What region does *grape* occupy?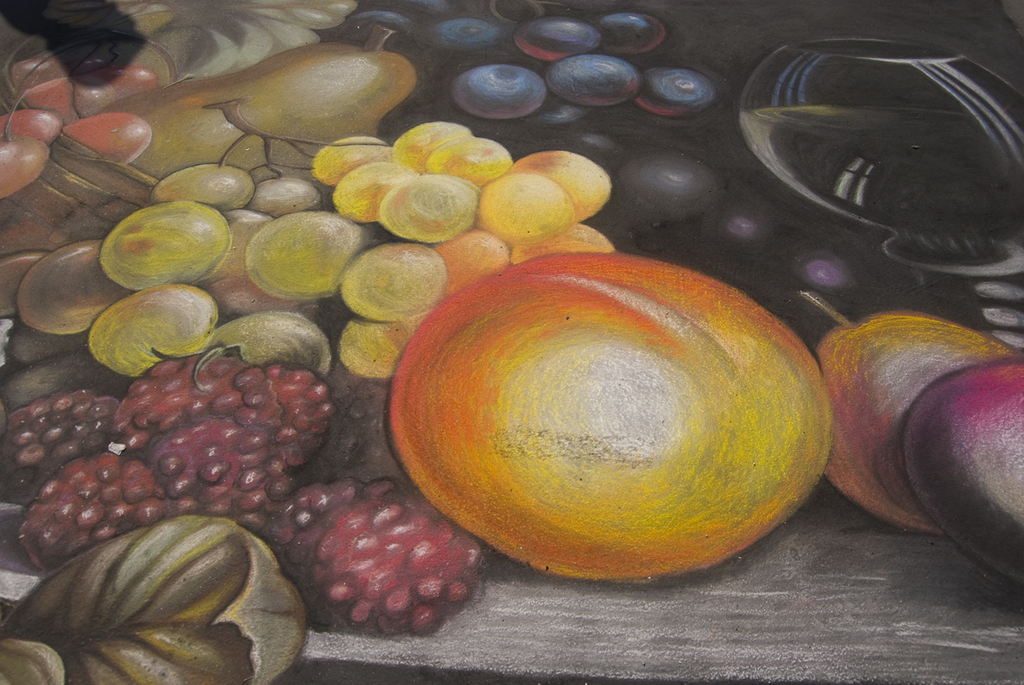
box(0, 105, 54, 145).
